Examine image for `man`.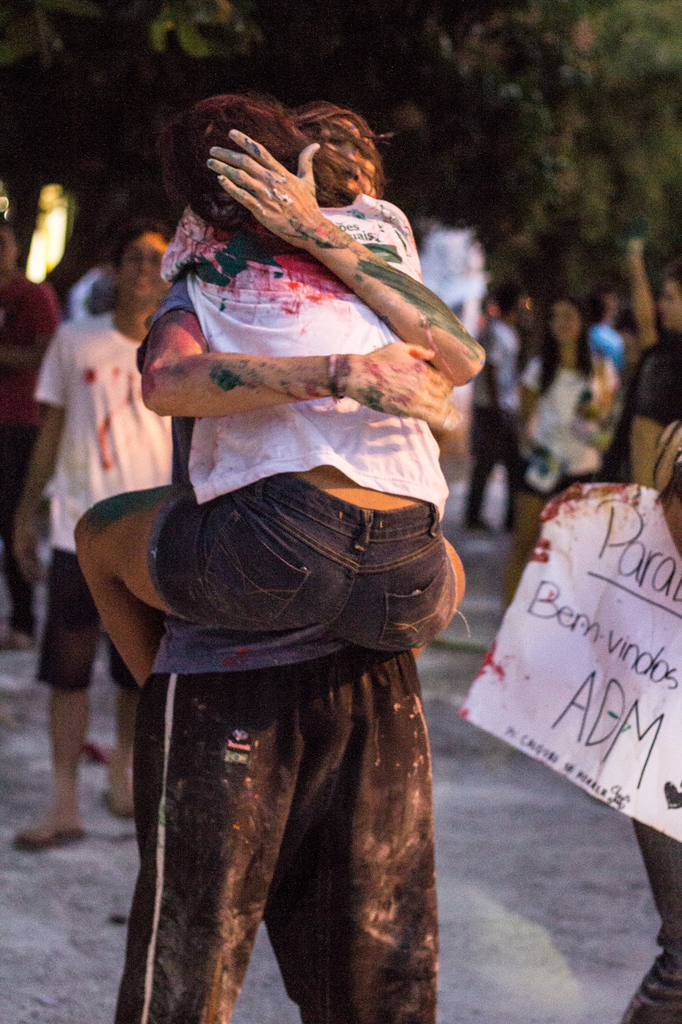
Examination result: 102 111 483 1023.
